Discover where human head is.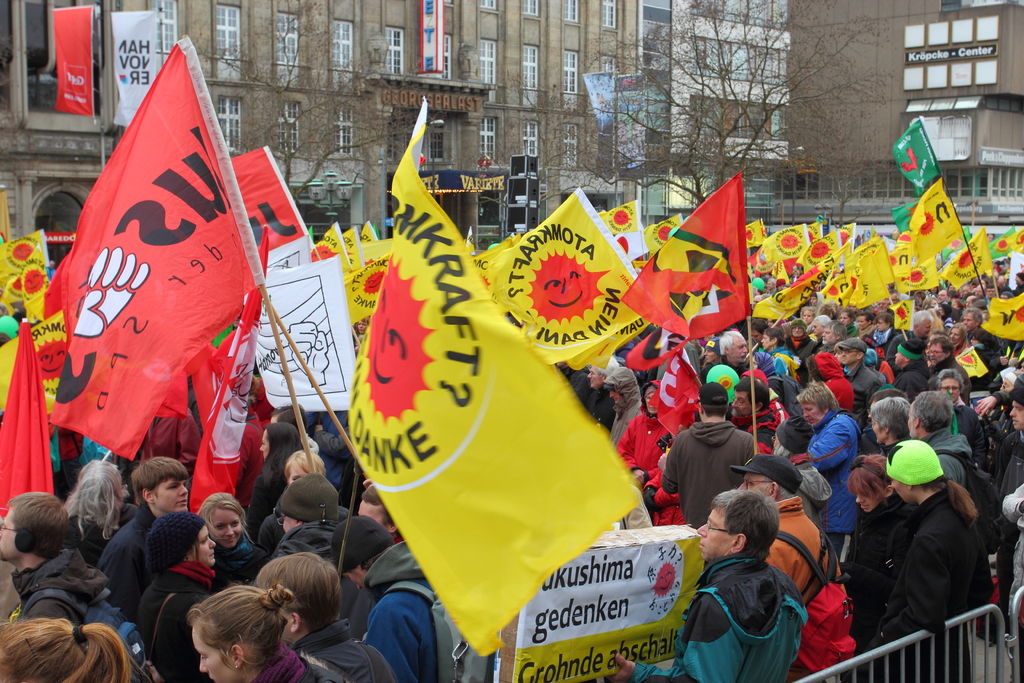
Discovered at [588, 357, 620, 393].
